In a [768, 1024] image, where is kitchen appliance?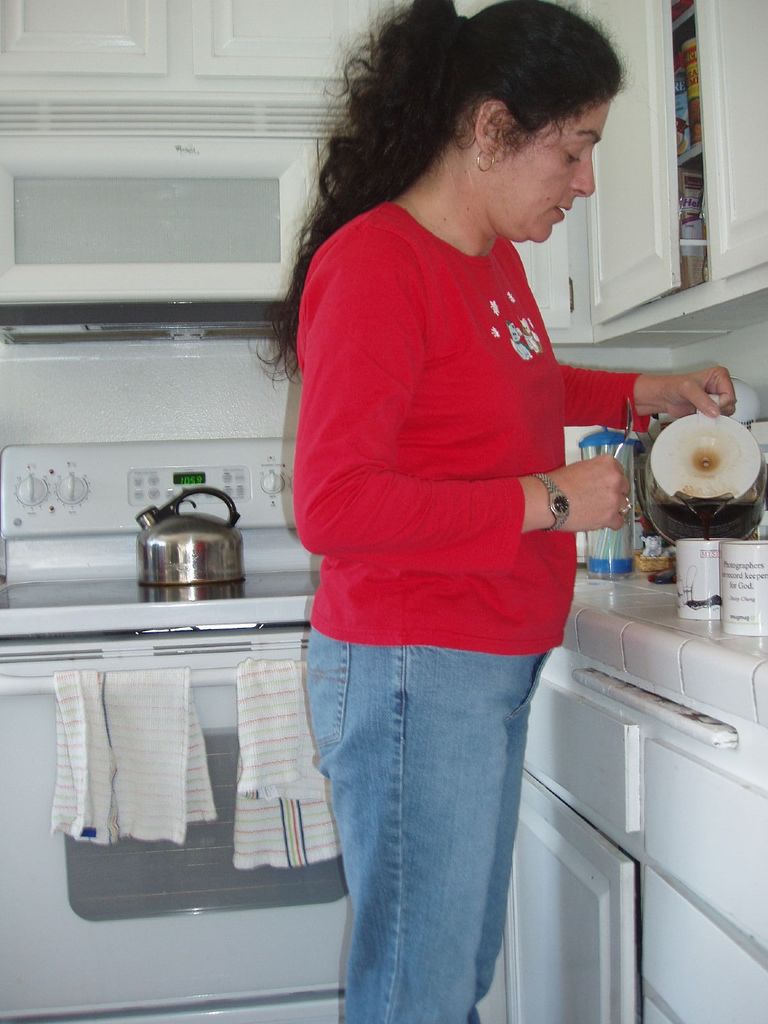
<box>58,673,215,841</box>.
